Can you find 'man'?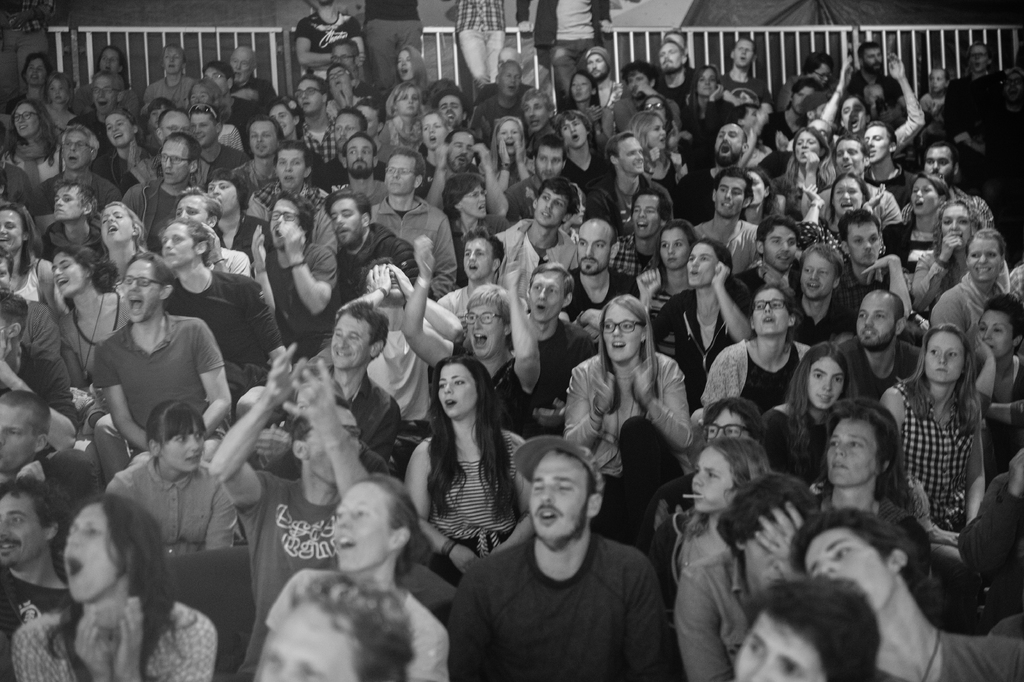
Yes, bounding box: {"x1": 124, "y1": 131, "x2": 198, "y2": 240}.
